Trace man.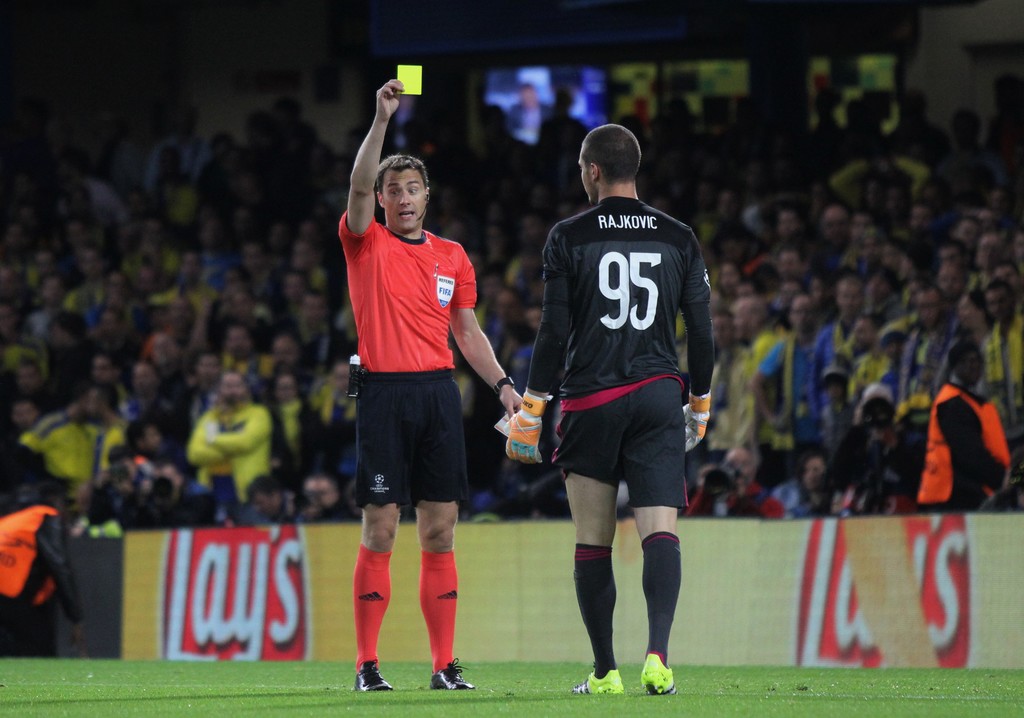
Traced to region(934, 236, 977, 307).
